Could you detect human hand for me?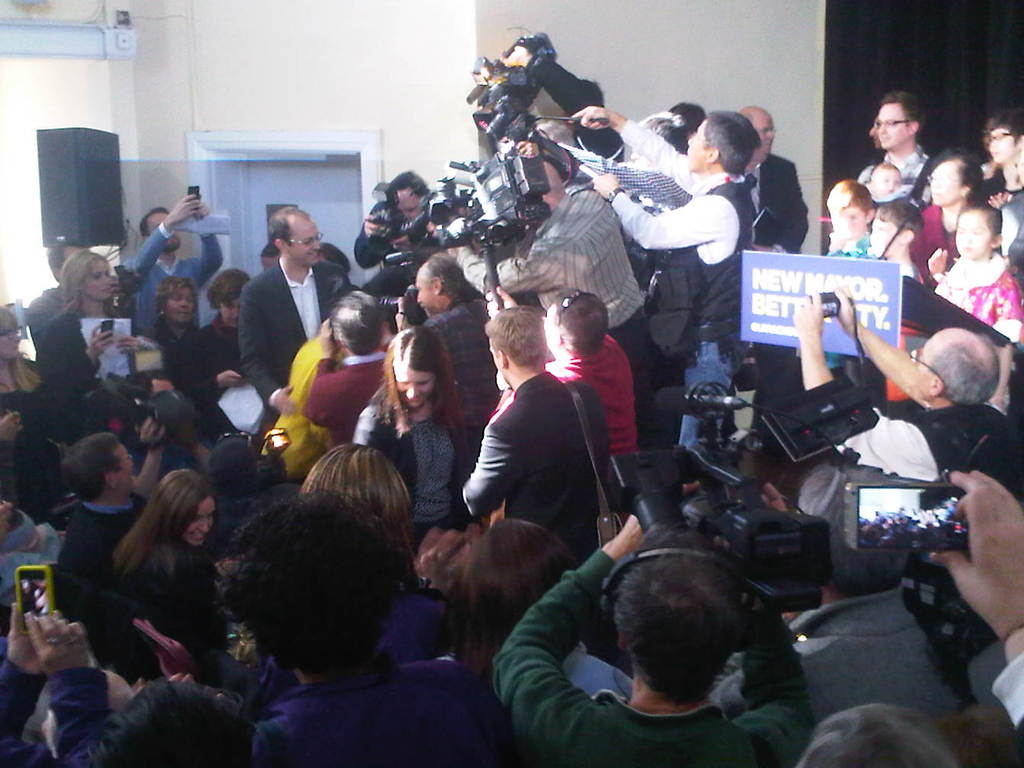
Detection result: (left=25, top=612, right=94, bottom=681).
